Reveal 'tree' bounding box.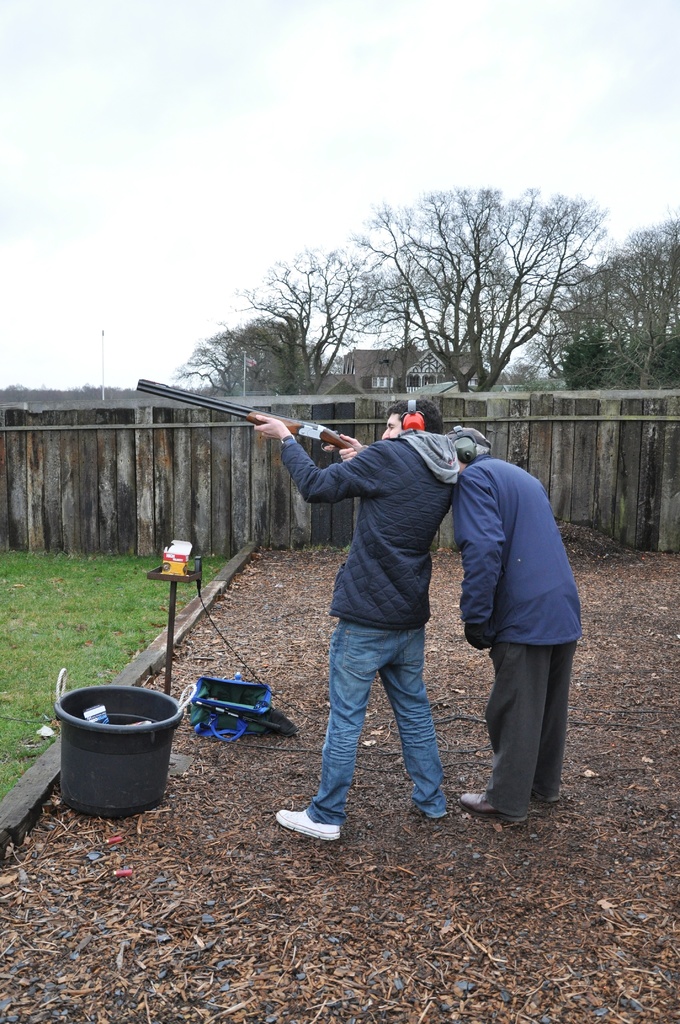
Revealed: 528/210/679/394.
